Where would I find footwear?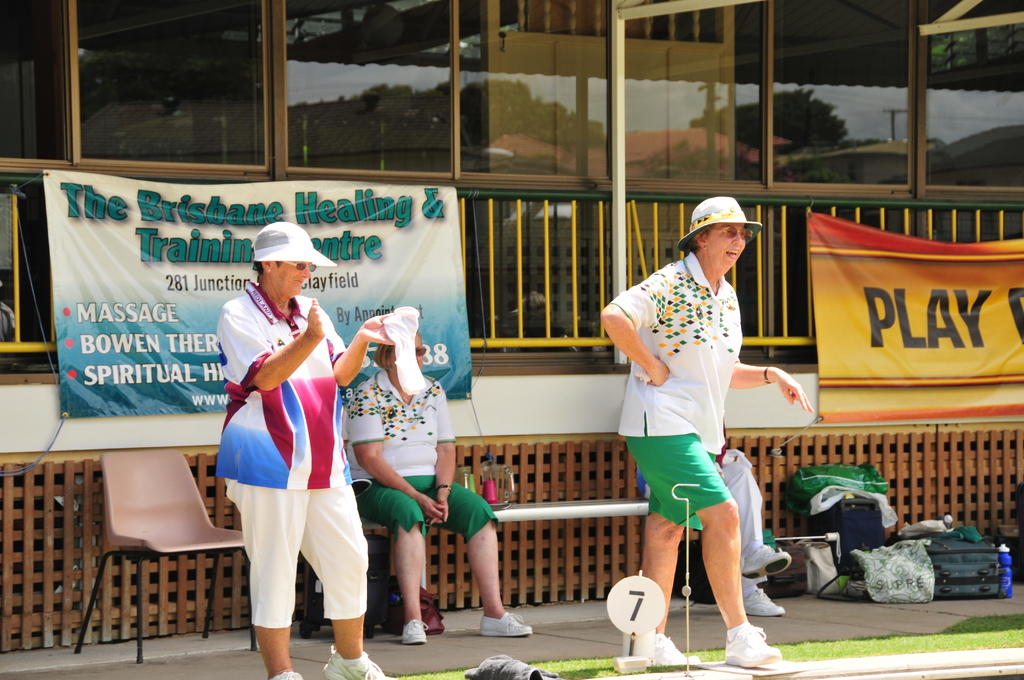
At BBox(719, 624, 782, 663).
